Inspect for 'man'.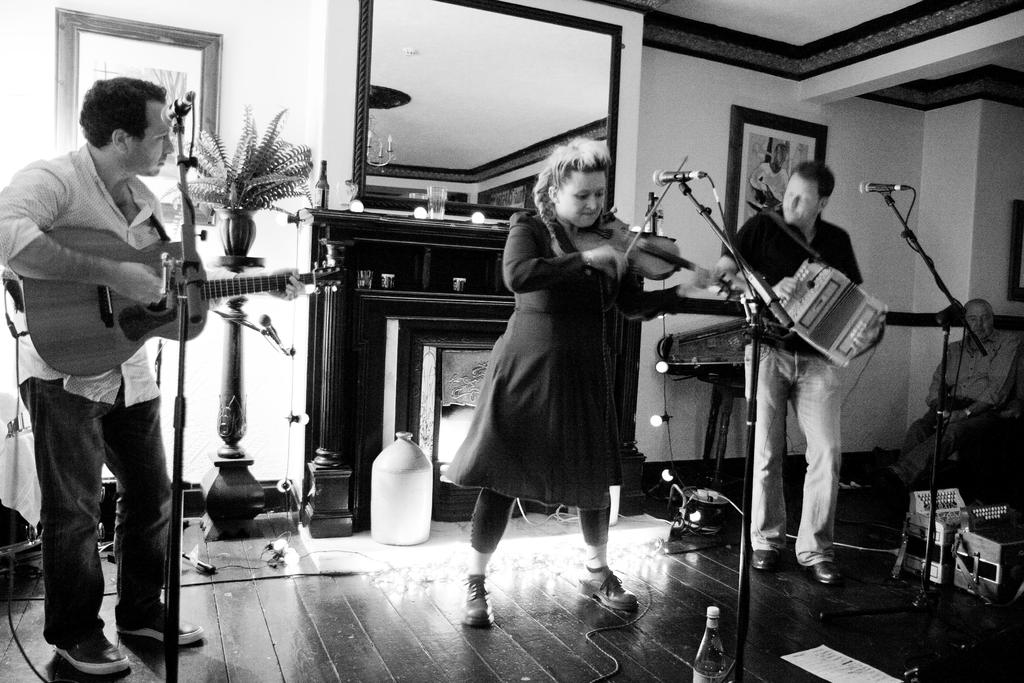
Inspection: {"left": 839, "top": 292, "right": 1023, "bottom": 513}.
